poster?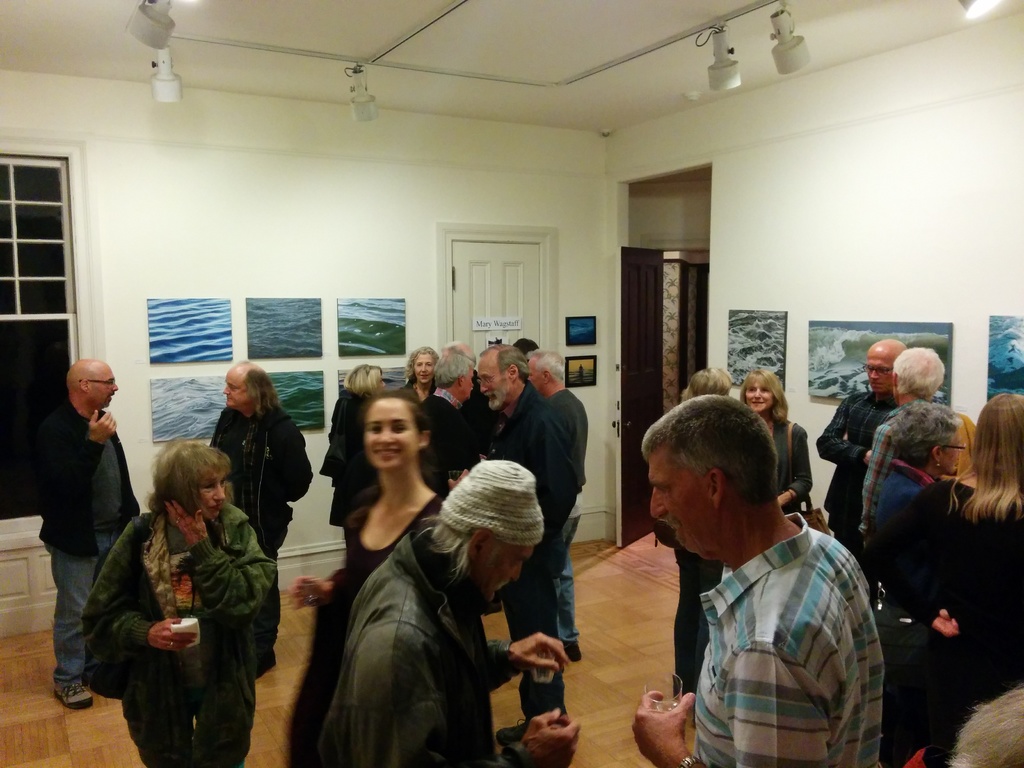
{"left": 985, "top": 316, "right": 1023, "bottom": 401}
